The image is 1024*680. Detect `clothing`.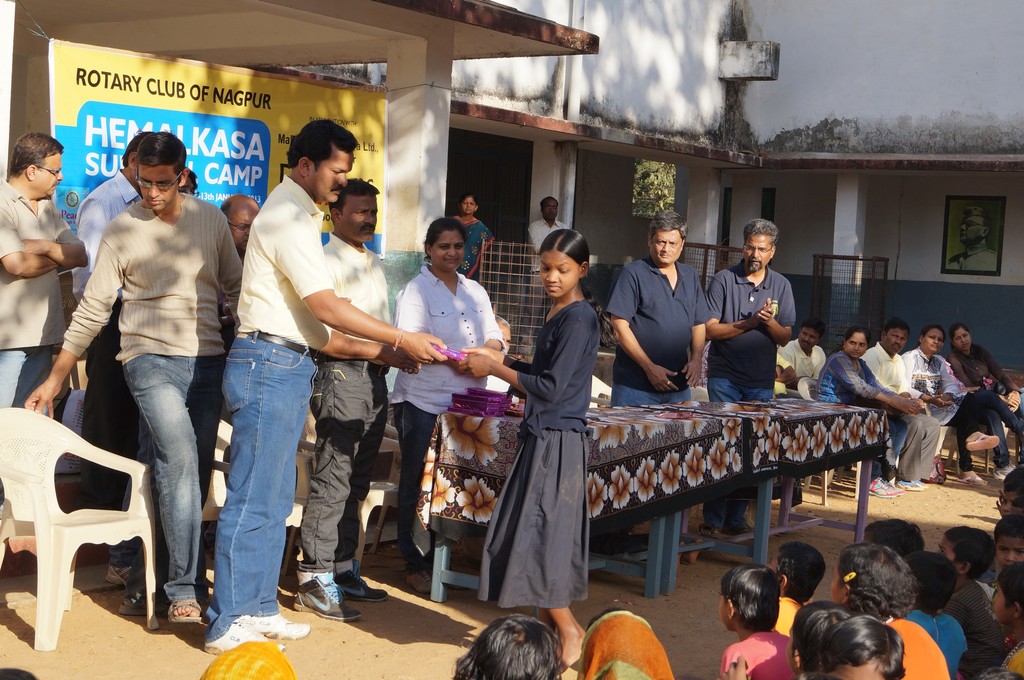
Detection: 580, 612, 675, 679.
